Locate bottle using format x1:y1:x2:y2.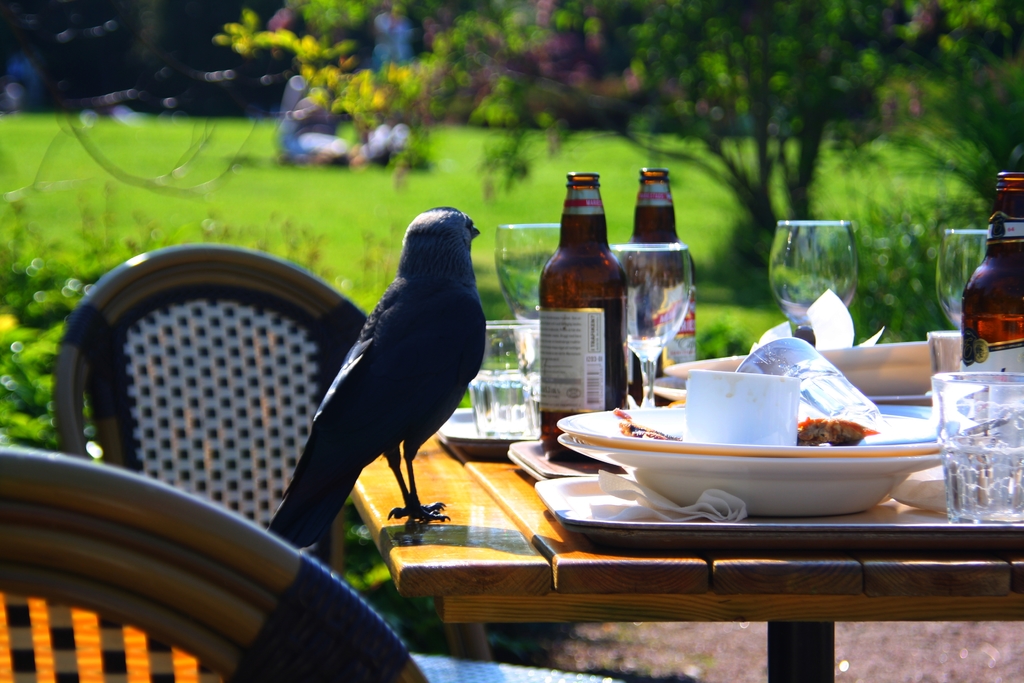
625:167:700:379.
